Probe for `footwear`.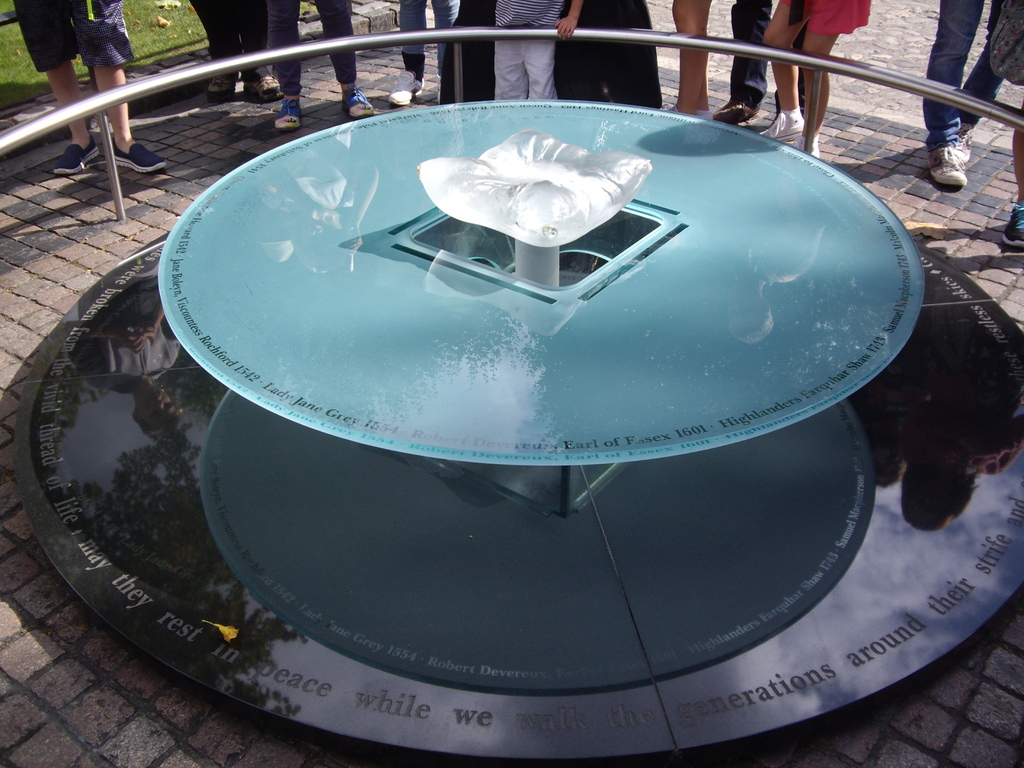
Probe result: left=110, top=142, right=167, bottom=175.
